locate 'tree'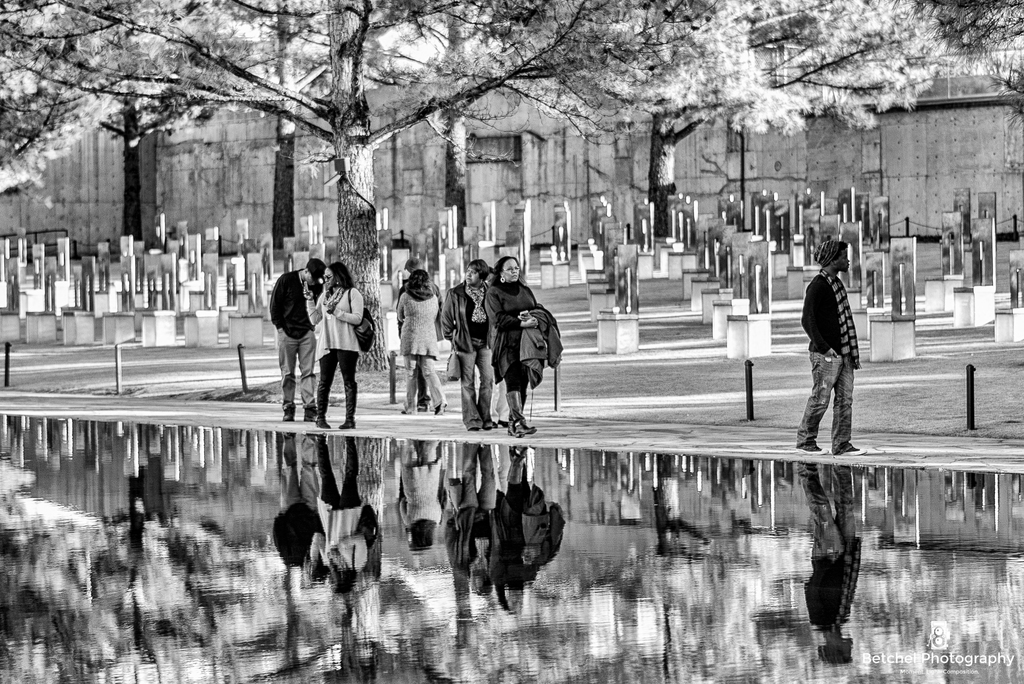
detection(490, 0, 965, 236)
